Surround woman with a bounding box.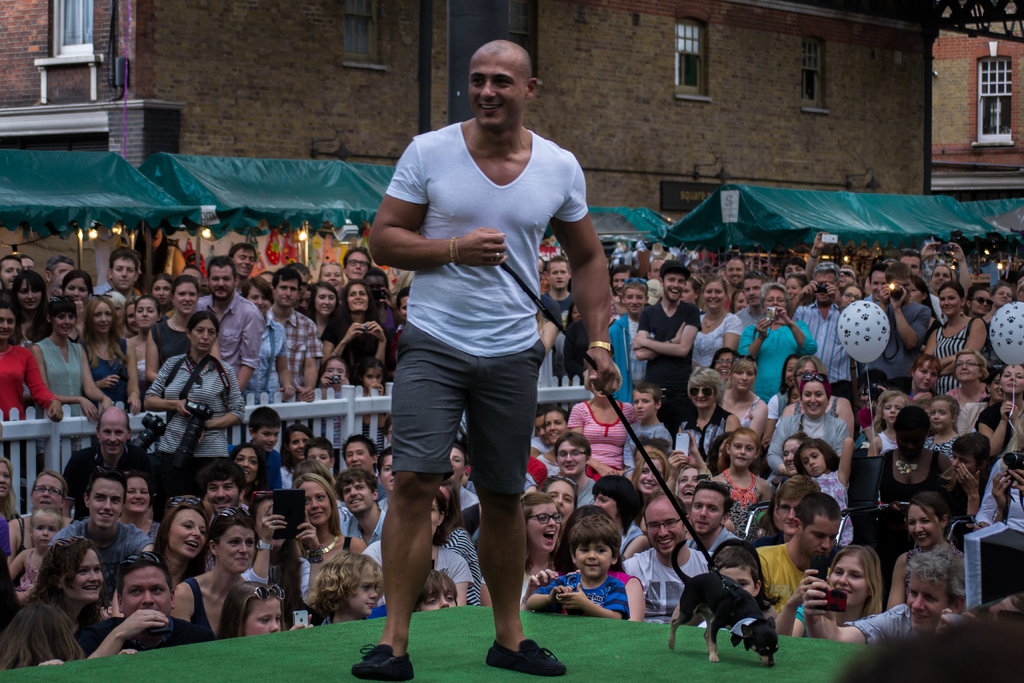
box(775, 349, 856, 447).
